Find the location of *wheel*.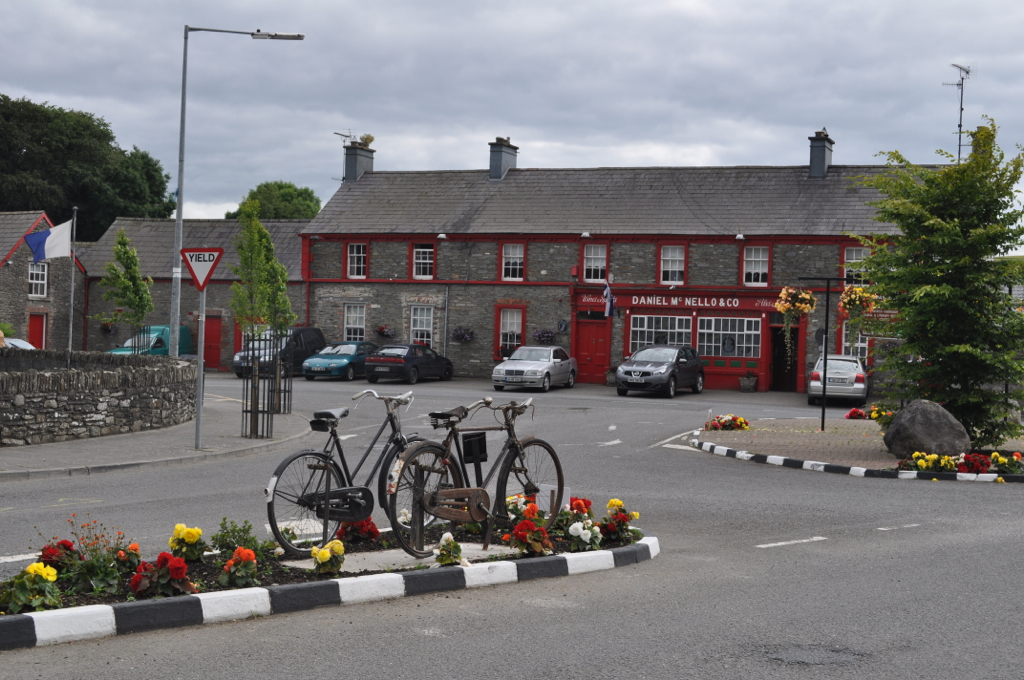
Location: 367,375,380,385.
